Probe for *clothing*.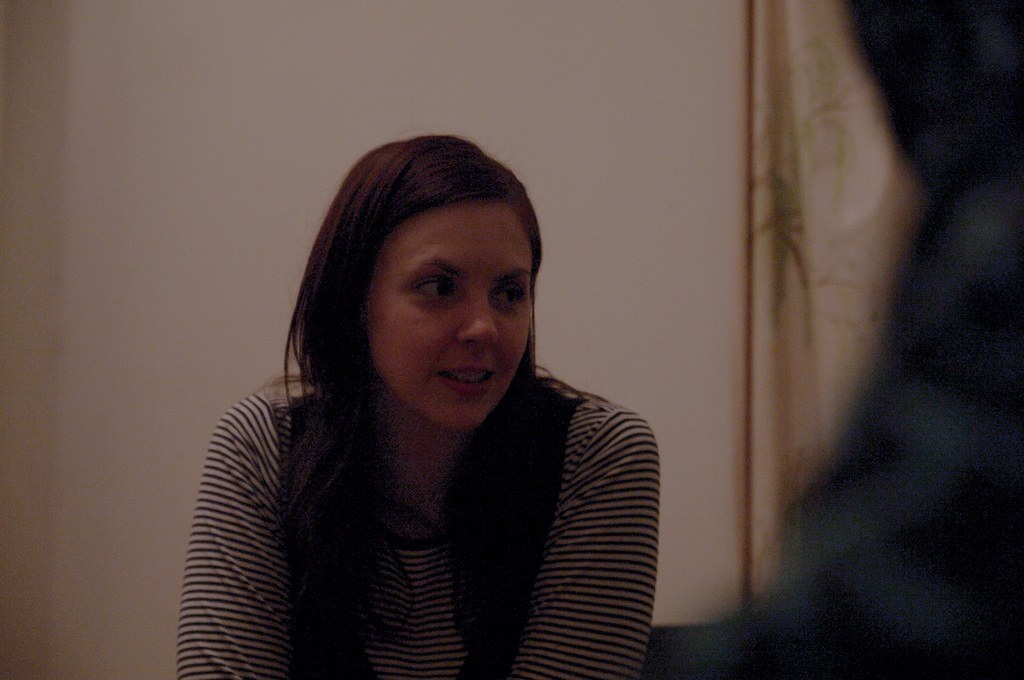
Probe result: [x1=196, y1=318, x2=669, y2=676].
